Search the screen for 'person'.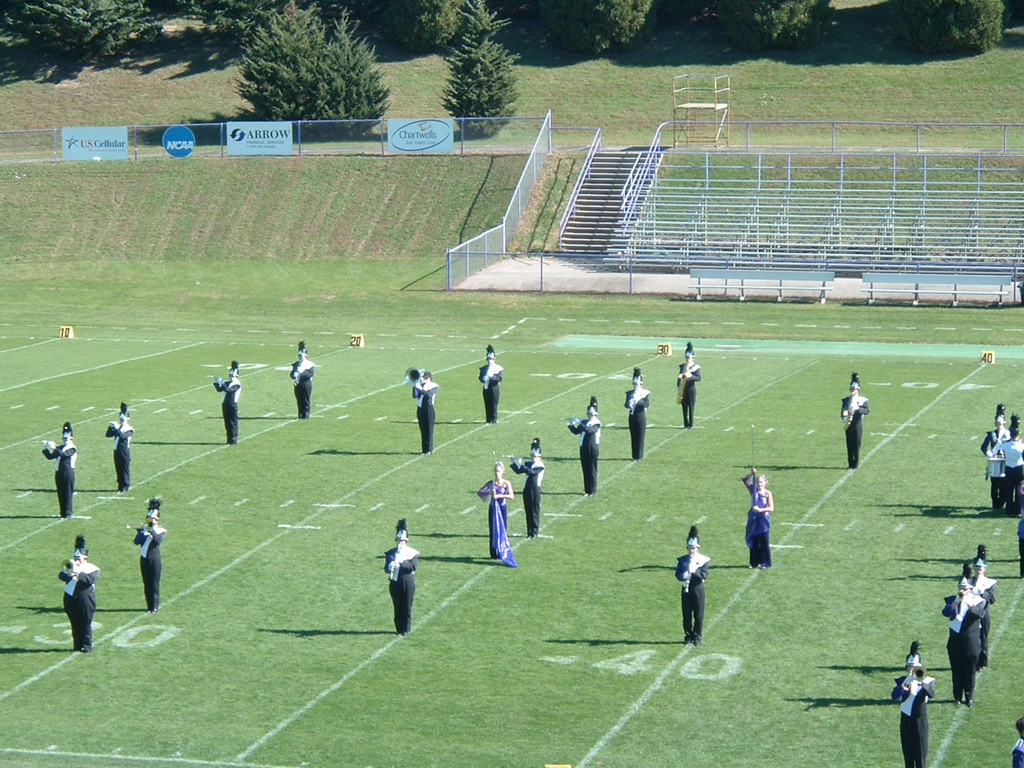
Found at <box>622,382,649,458</box>.
